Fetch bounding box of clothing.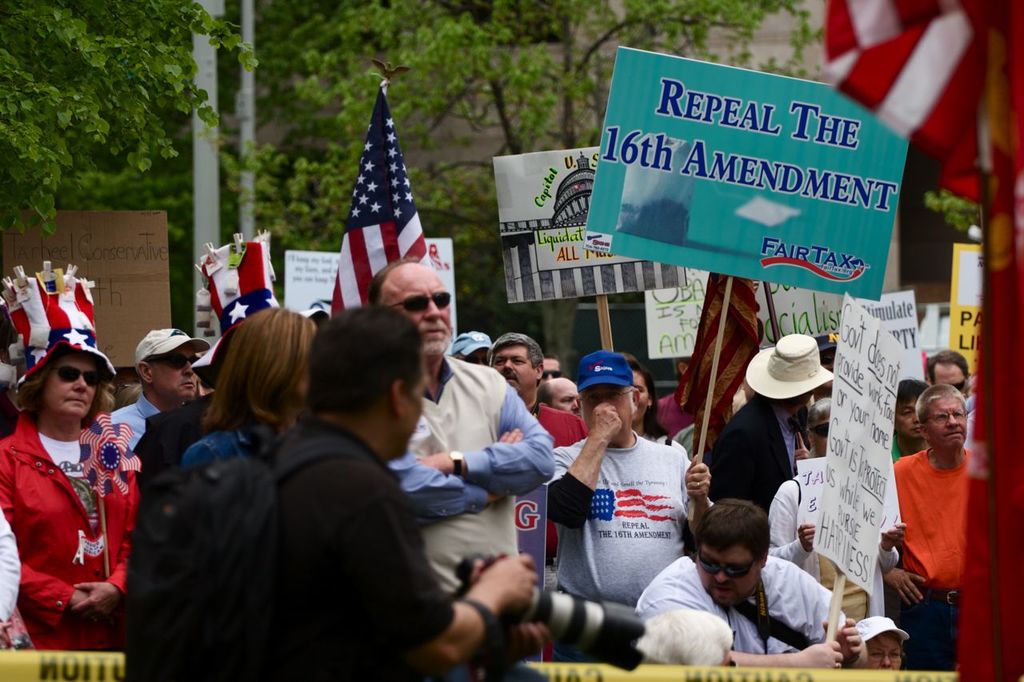
Bbox: BBox(701, 391, 812, 504).
